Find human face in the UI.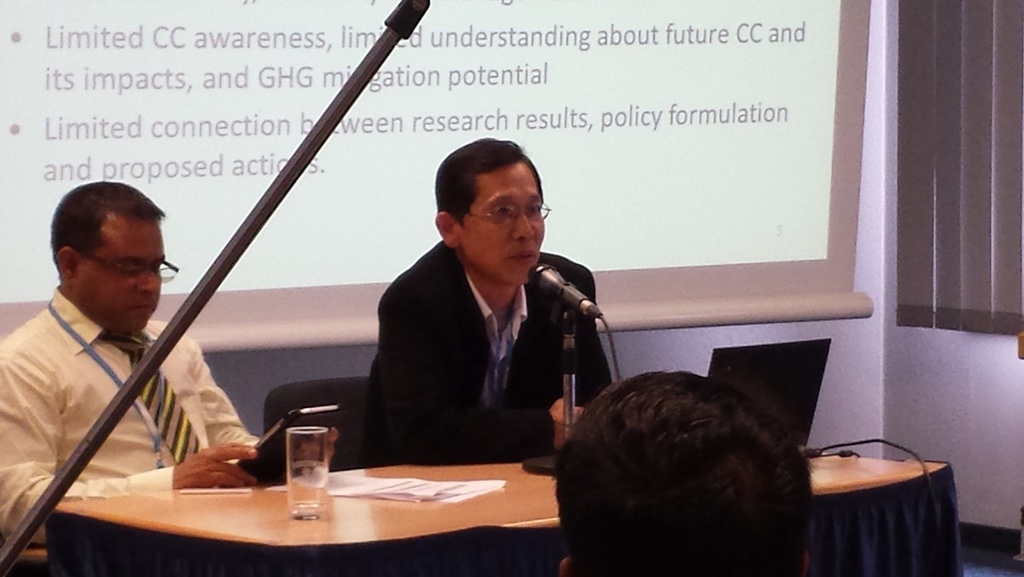
UI element at detection(457, 161, 545, 286).
